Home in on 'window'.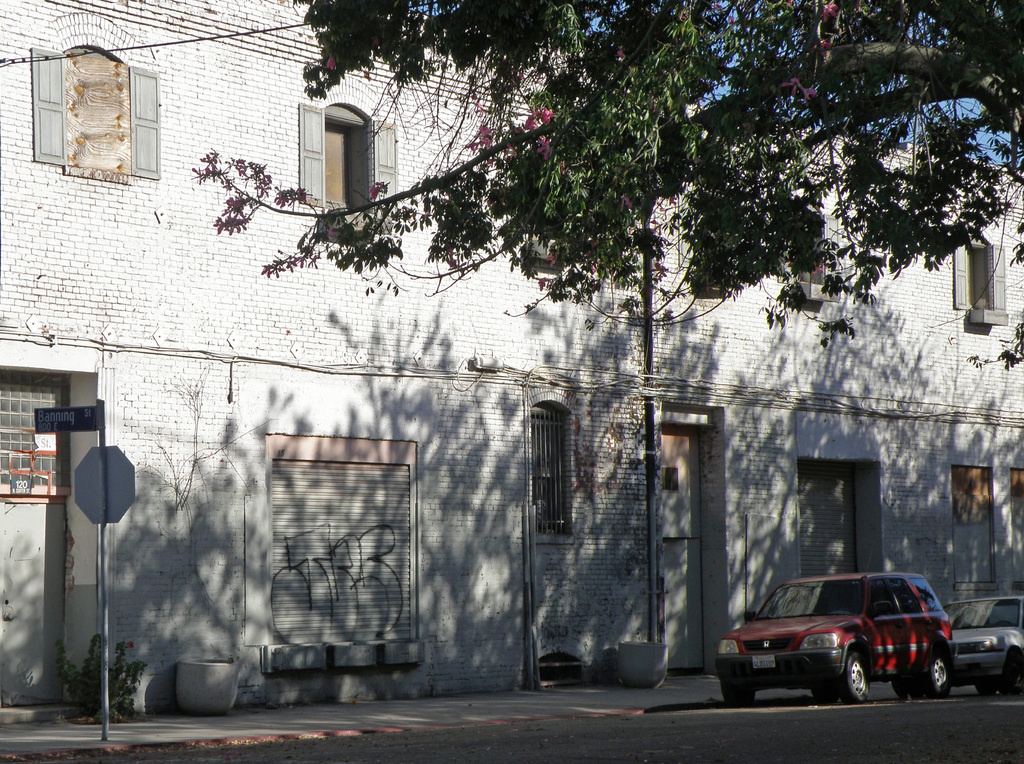
Homed in at {"left": 975, "top": 257, "right": 991, "bottom": 307}.
